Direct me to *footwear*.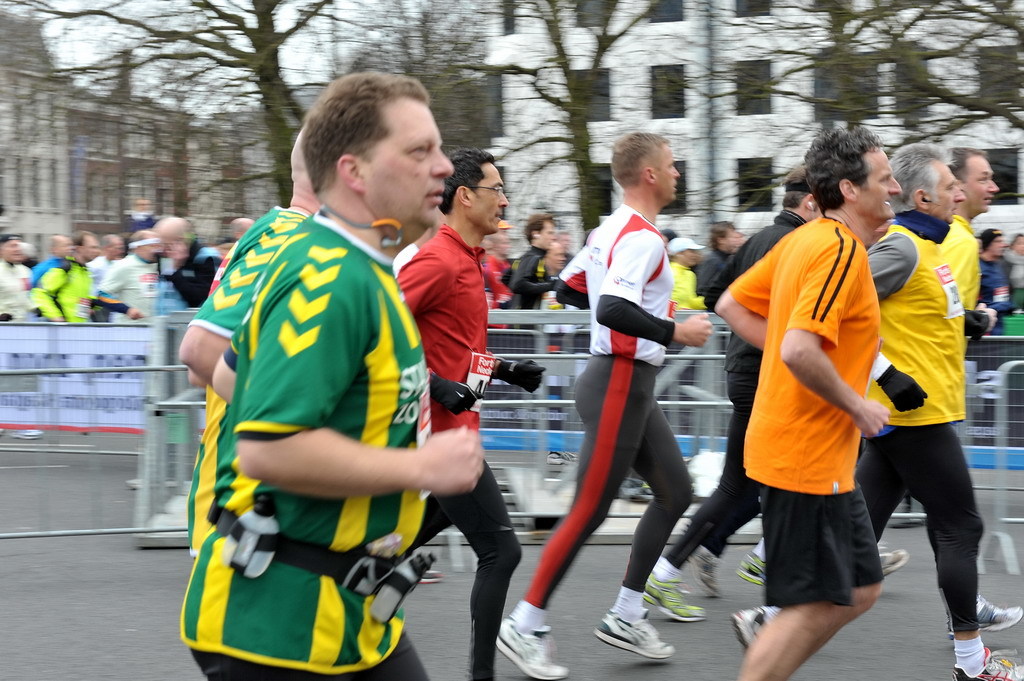
Direction: (x1=643, y1=569, x2=706, y2=626).
